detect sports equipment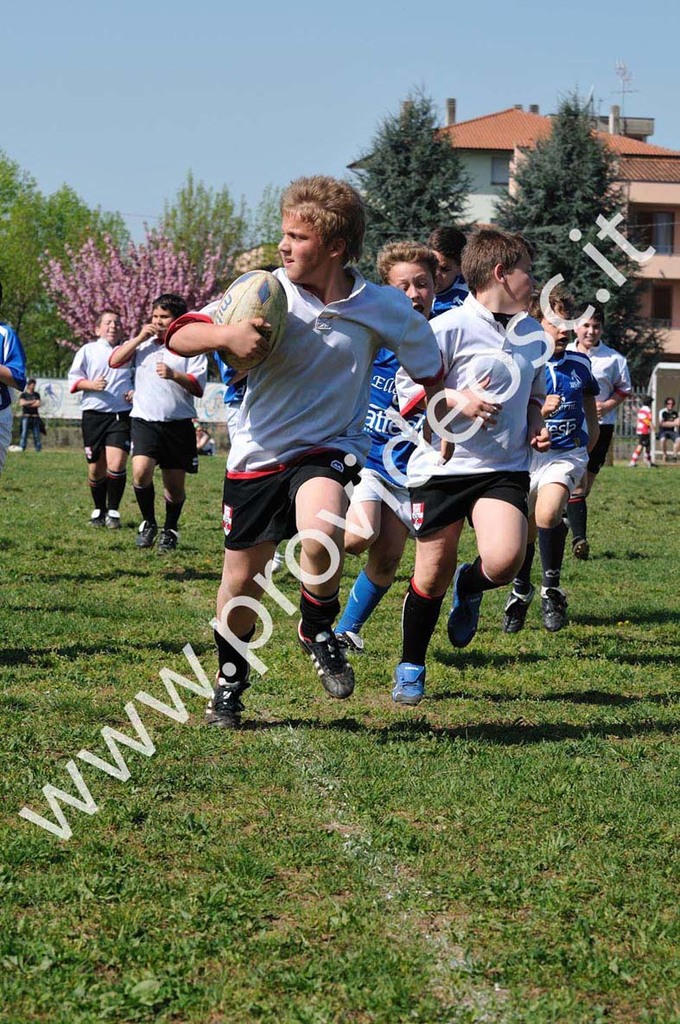
[137, 521, 154, 549]
